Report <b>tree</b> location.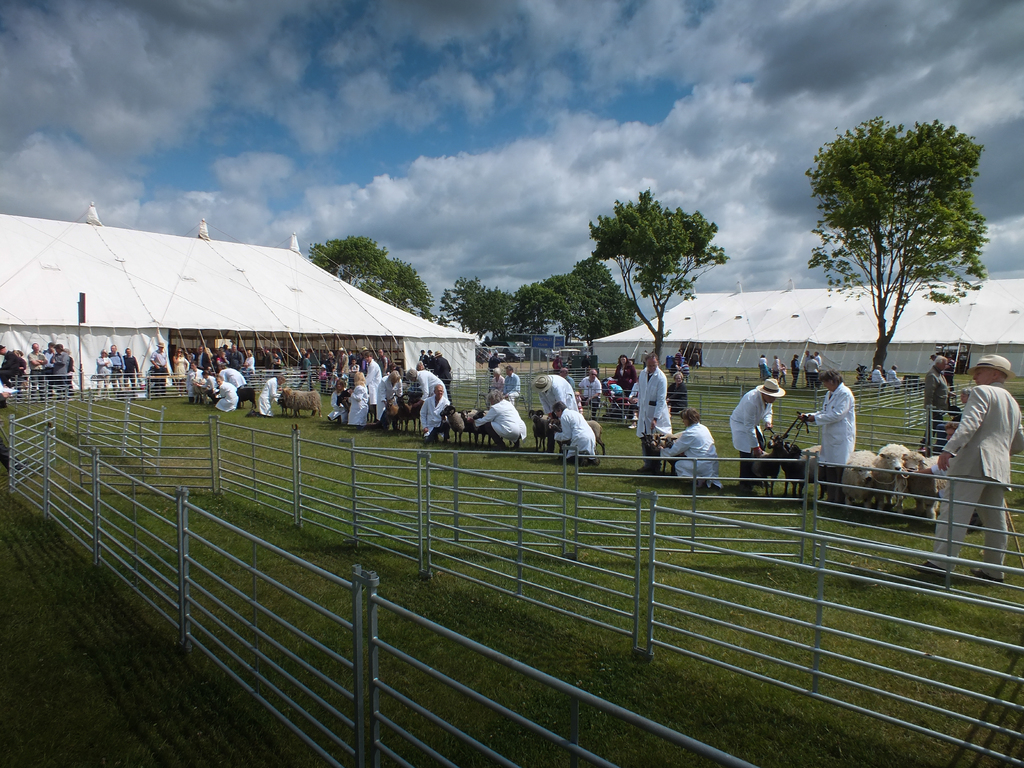
Report: <box>820,120,976,382</box>.
